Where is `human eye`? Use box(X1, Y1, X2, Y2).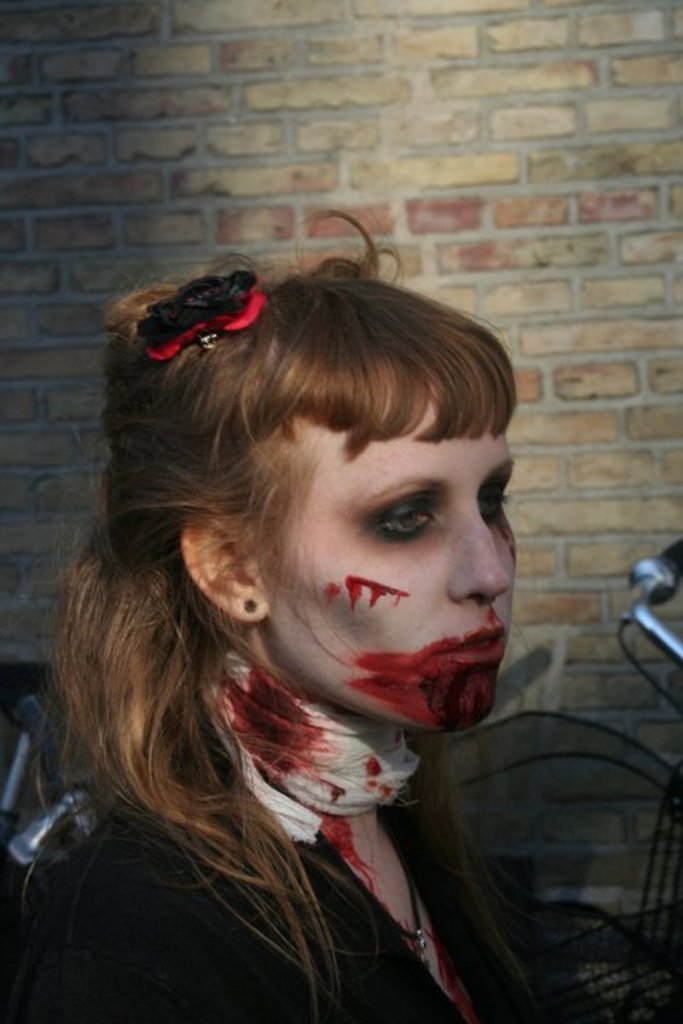
box(356, 496, 462, 553).
